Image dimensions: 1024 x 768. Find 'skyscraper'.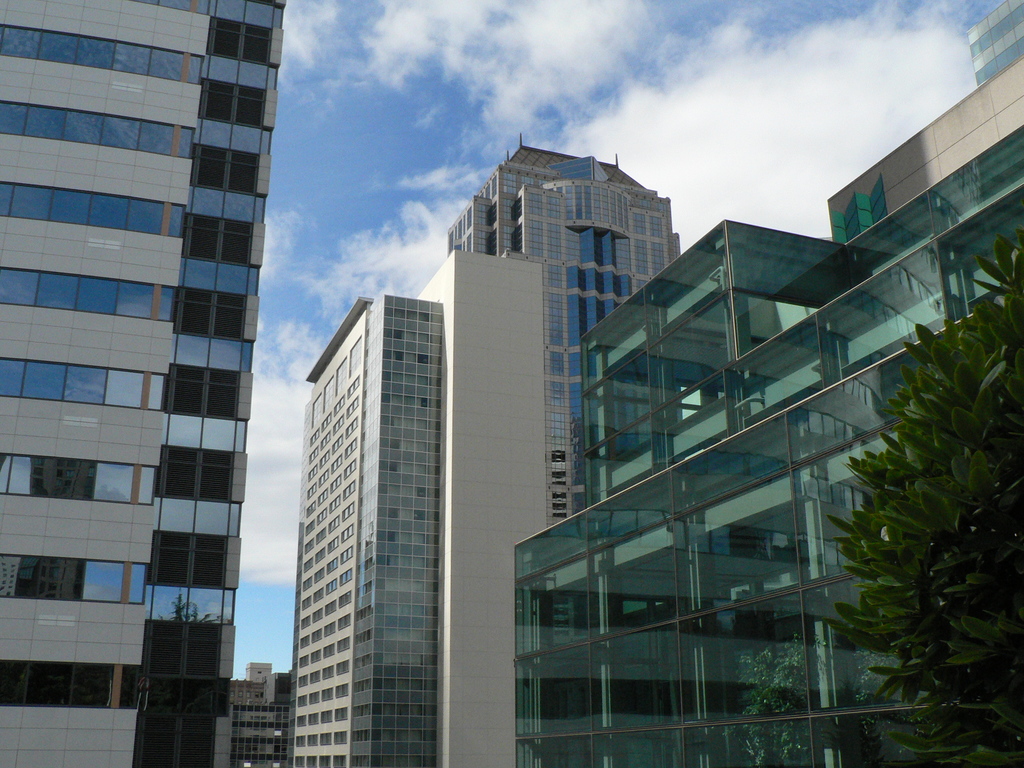
(left=286, top=142, right=694, bottom=767).
